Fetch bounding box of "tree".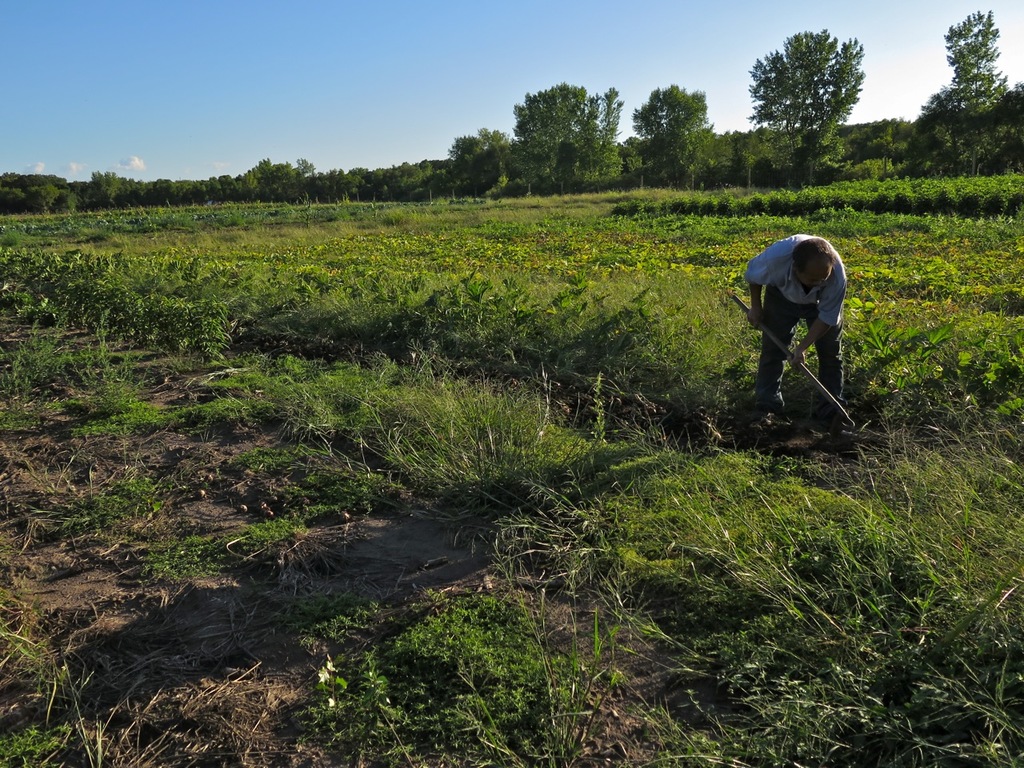
Bbox: [392, 156, 442, 204].
